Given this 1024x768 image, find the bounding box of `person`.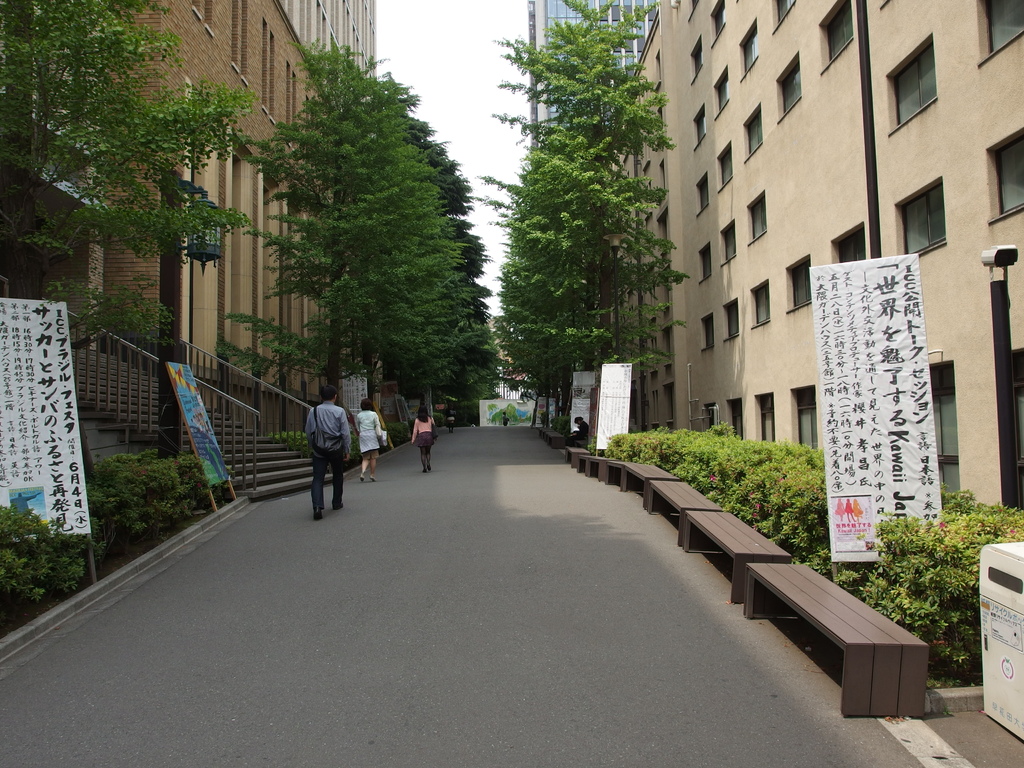
region(470, 422, 474, 426).
